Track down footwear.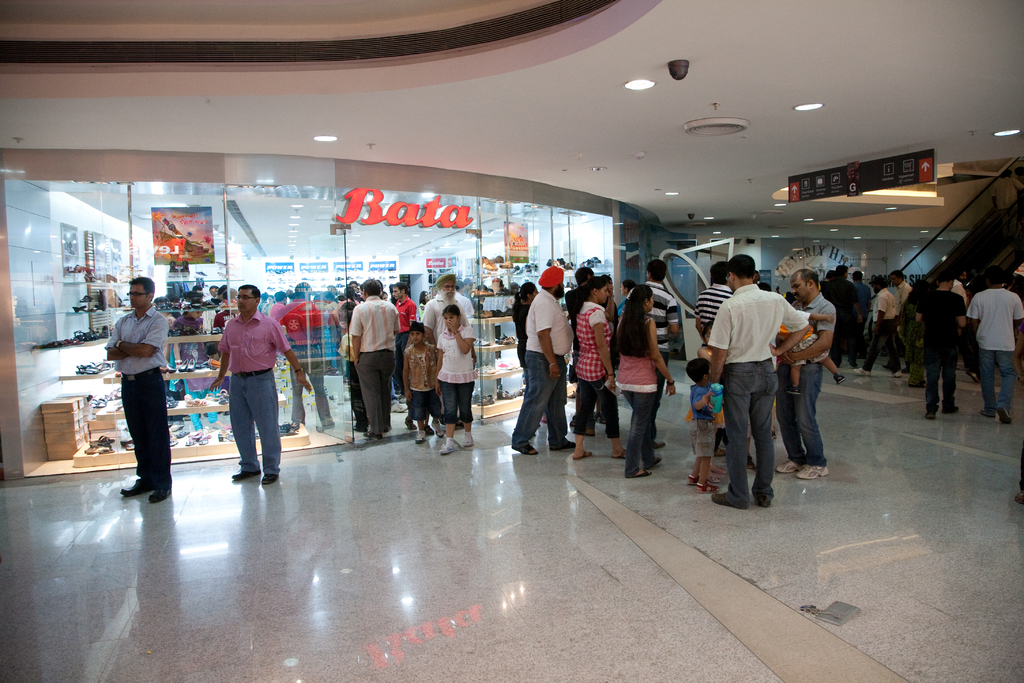
Tracked to x1=514 y1=441 x2=539 y2=457.
